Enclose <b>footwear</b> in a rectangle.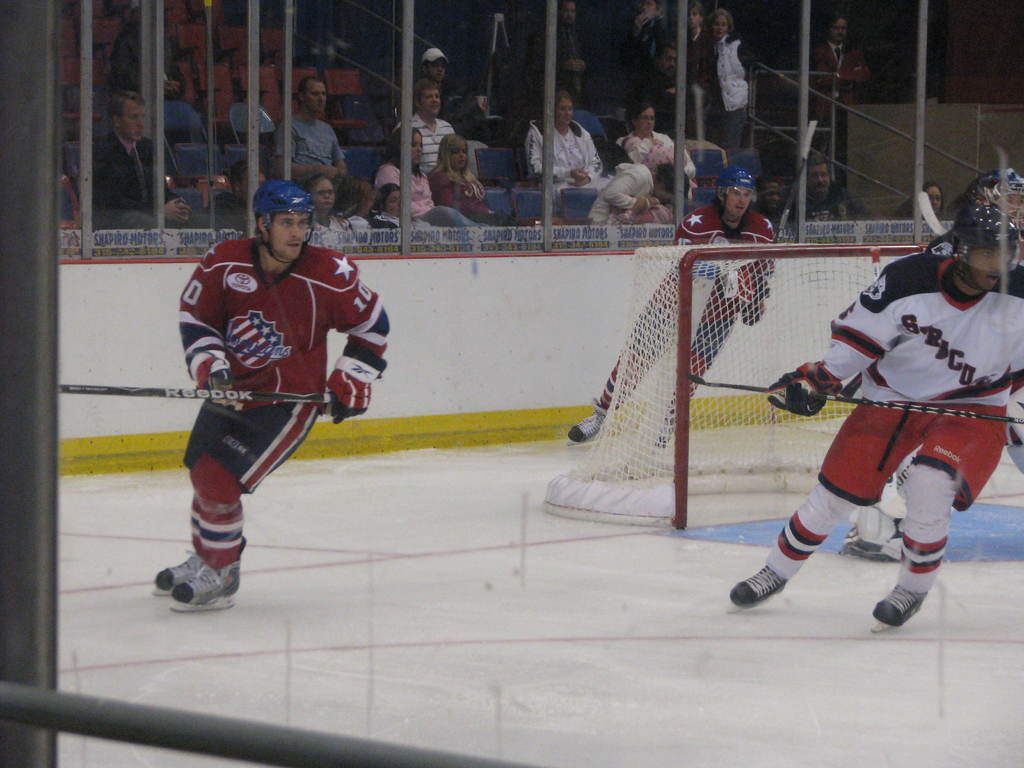
l=726, t=565, r=788, b=607.
